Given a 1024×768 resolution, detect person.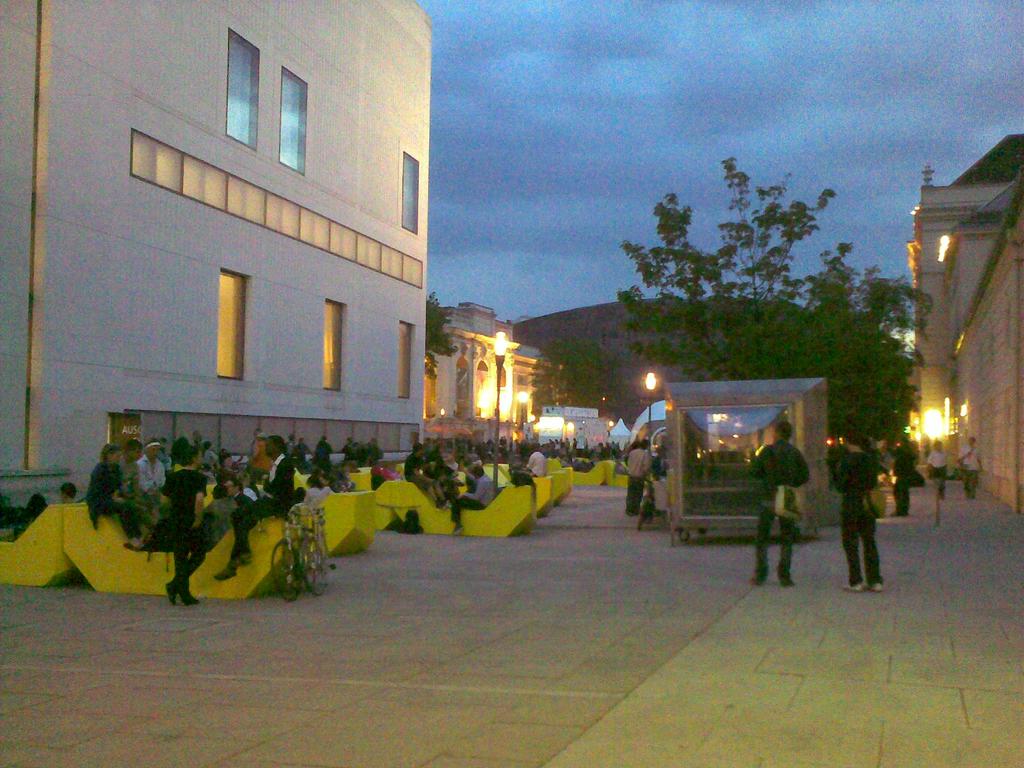
{"left": 528, "top": 442, "right": 552, "bottom": 482}.
